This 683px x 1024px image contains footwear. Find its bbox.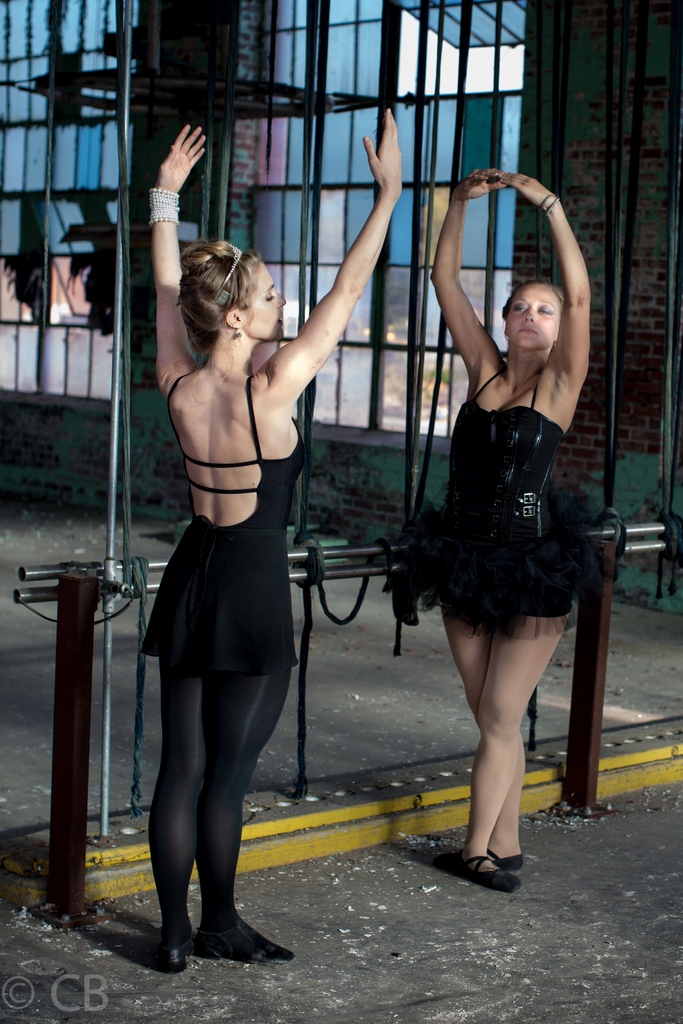
156:911:198:977.
